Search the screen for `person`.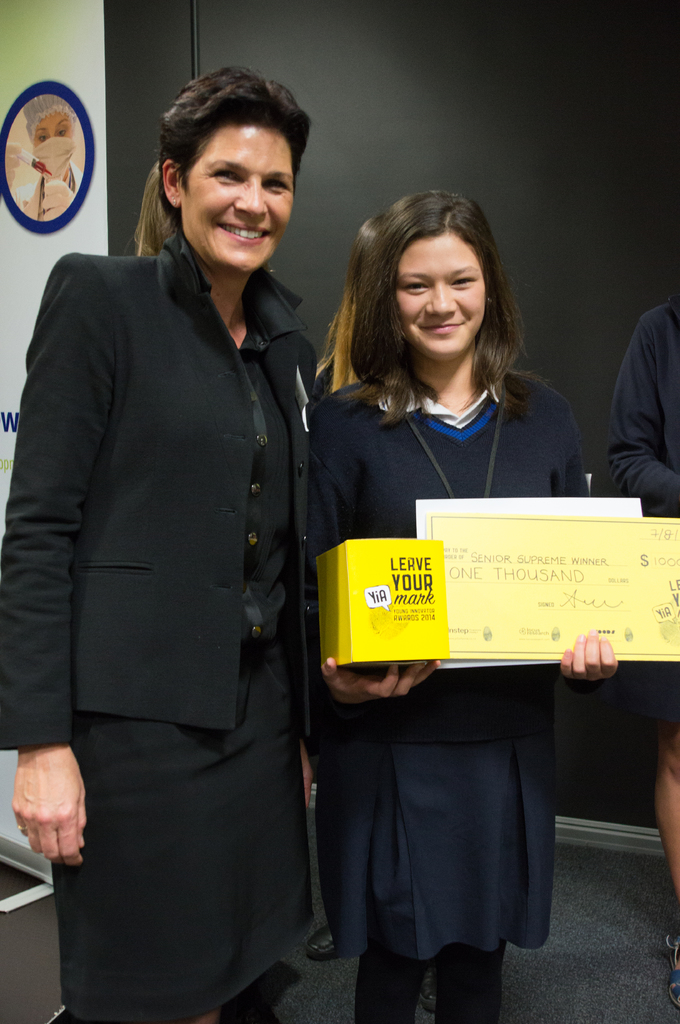
Found at (x1=15, y1=45, x2=346, y2=1023).
